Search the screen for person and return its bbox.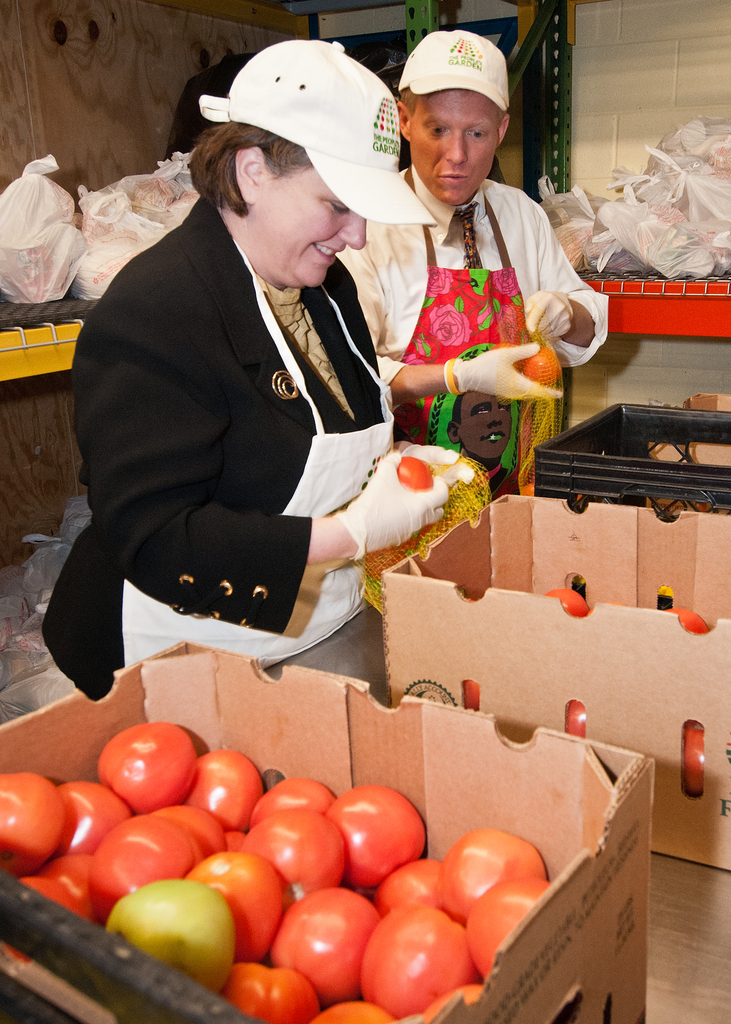
Found: 339/25/618/501.
